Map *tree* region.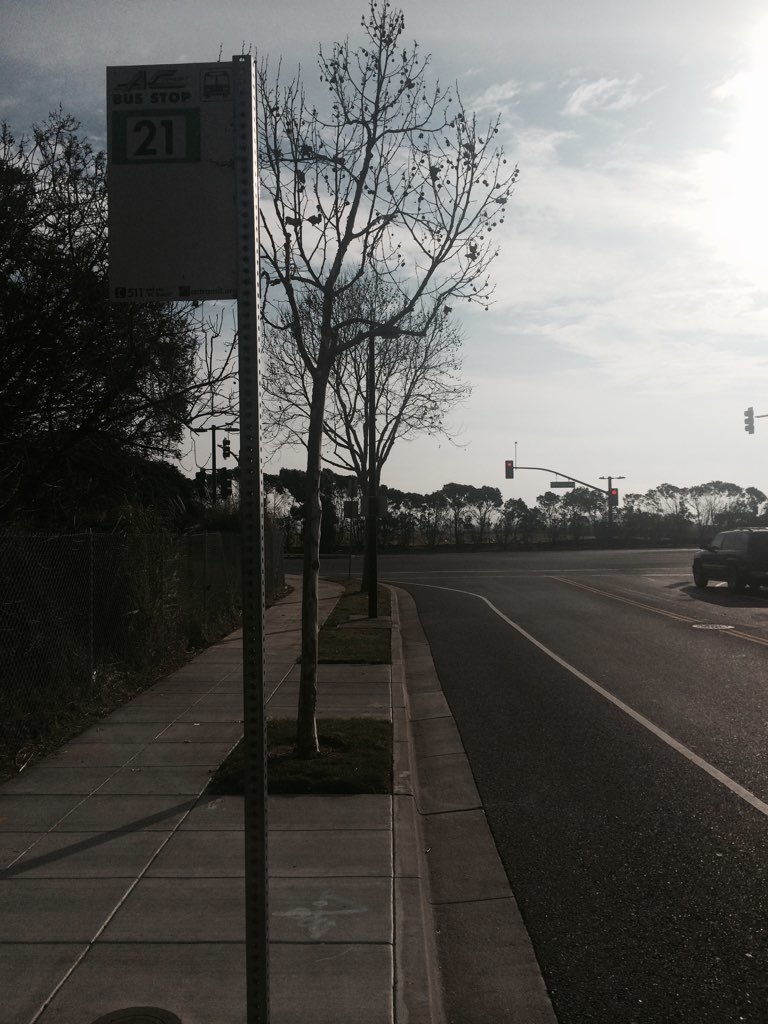
Mapped to box(209, 5, 535, 655).
